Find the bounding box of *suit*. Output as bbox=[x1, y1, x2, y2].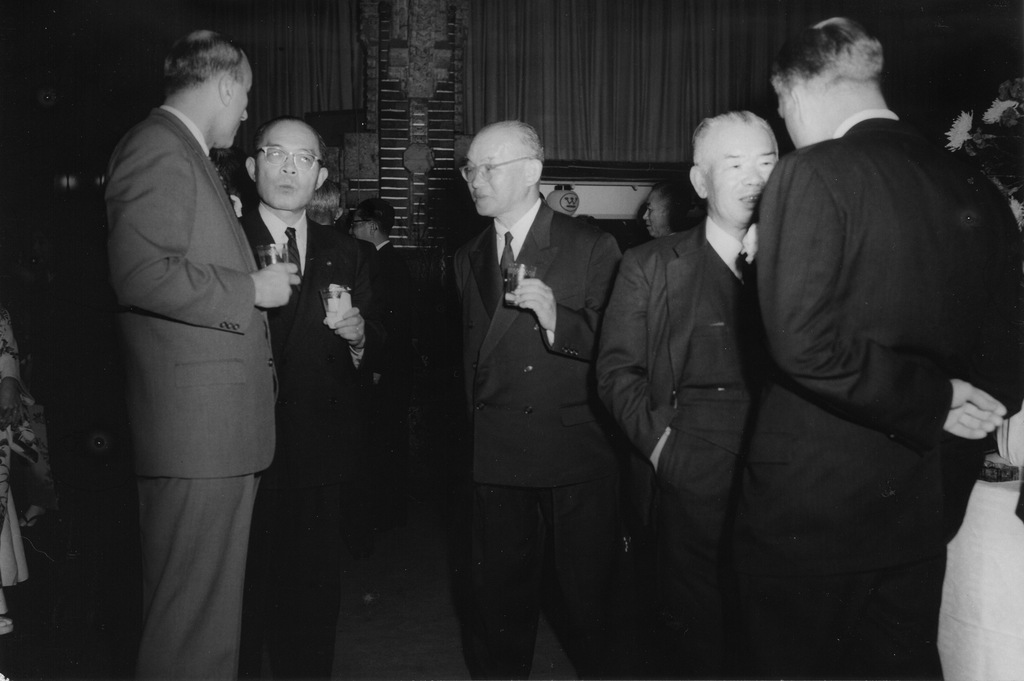
bbox=[380, 237, 411, 464].
